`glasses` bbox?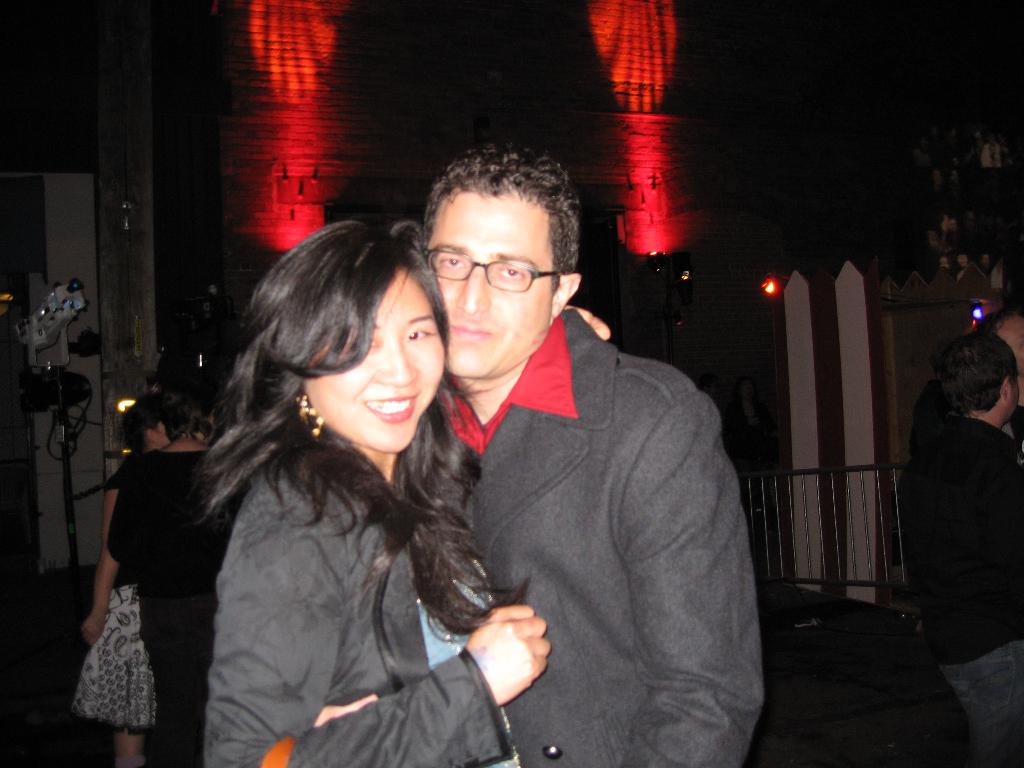
<box>411,245,568,294</box>
